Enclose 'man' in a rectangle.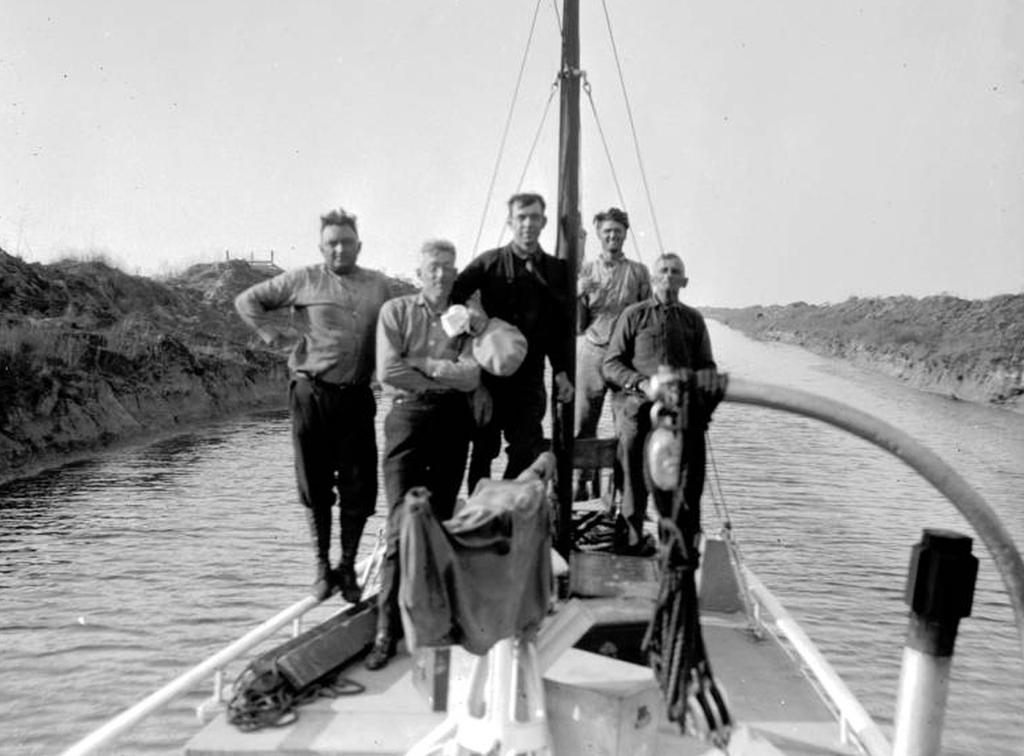
(x1=244, y1=207, x2=393, y2=636).
